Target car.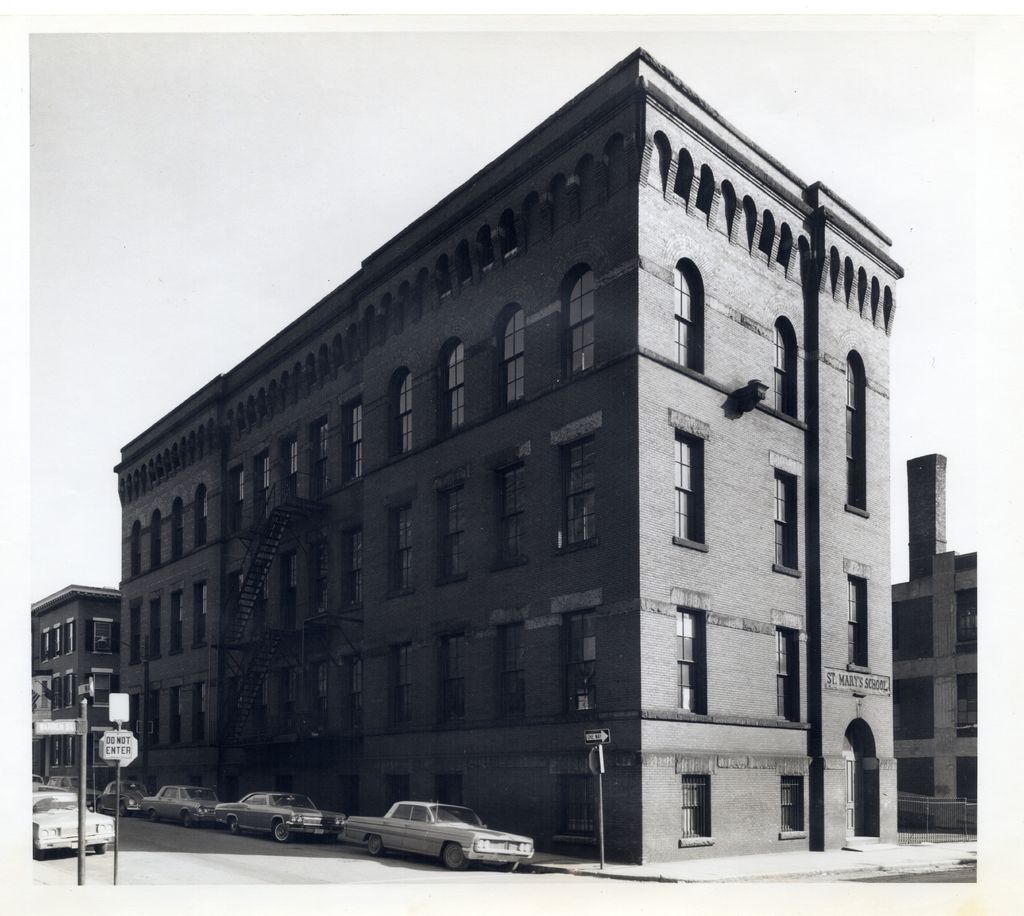
Target region: (x1=339, y1=810, x2=532, y2=878).
